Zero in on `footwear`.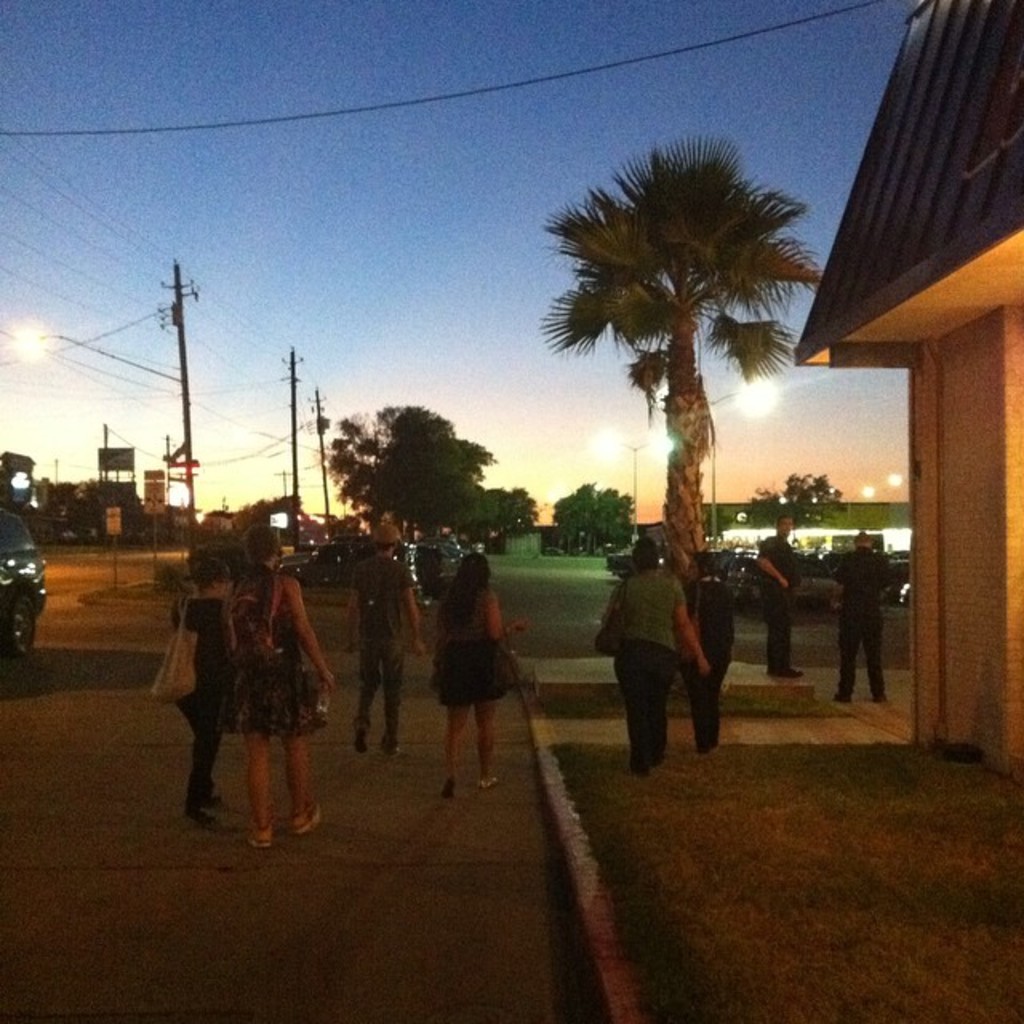
Zeroed in: box=[285, 802, 330, 837].
